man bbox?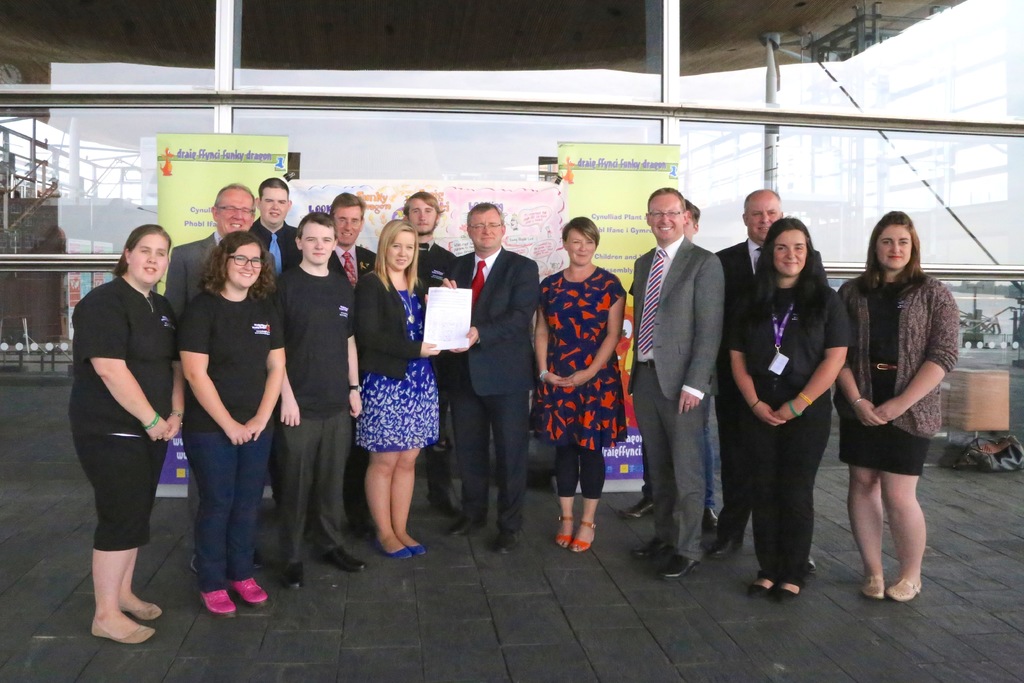
(x1=628, y1=187, x2=723, y2=577)
